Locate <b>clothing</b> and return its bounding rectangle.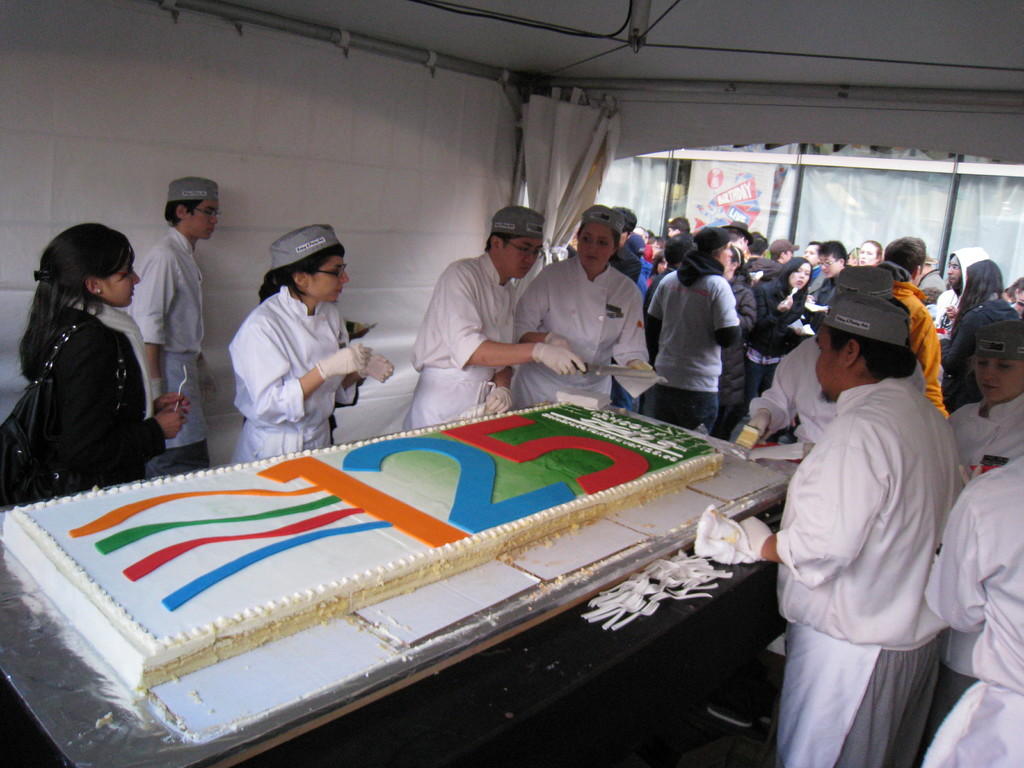
region(508, 248, 660, 404).
